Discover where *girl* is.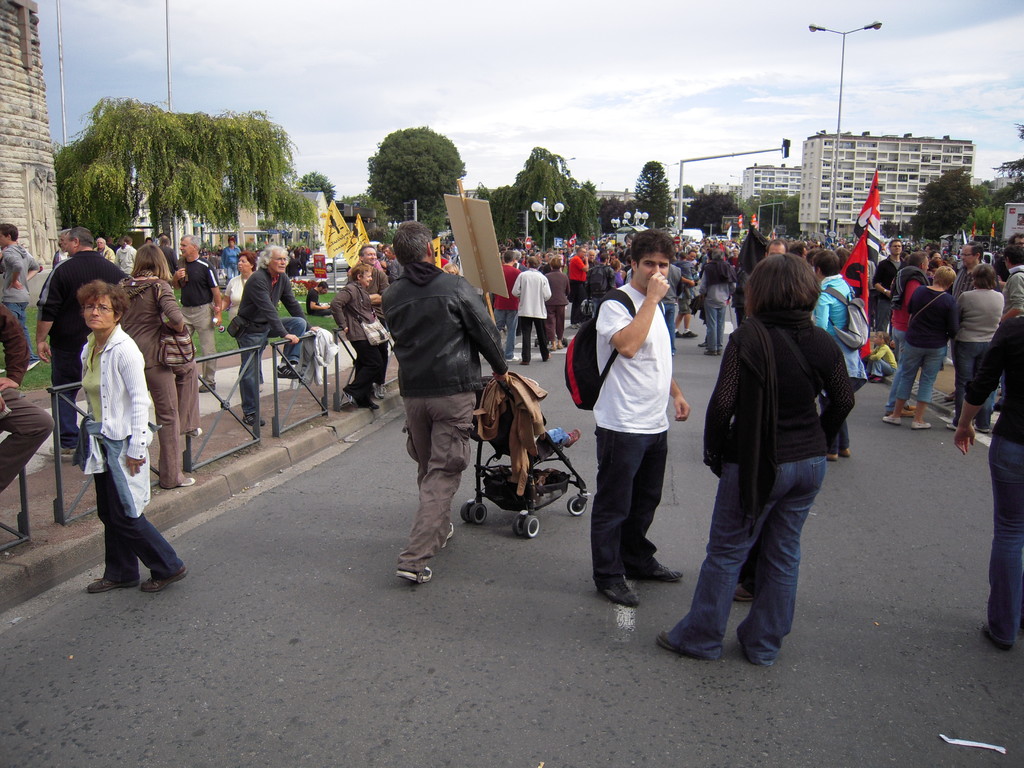
Discovered at left=86, top=278, right=182, bottom=592.
